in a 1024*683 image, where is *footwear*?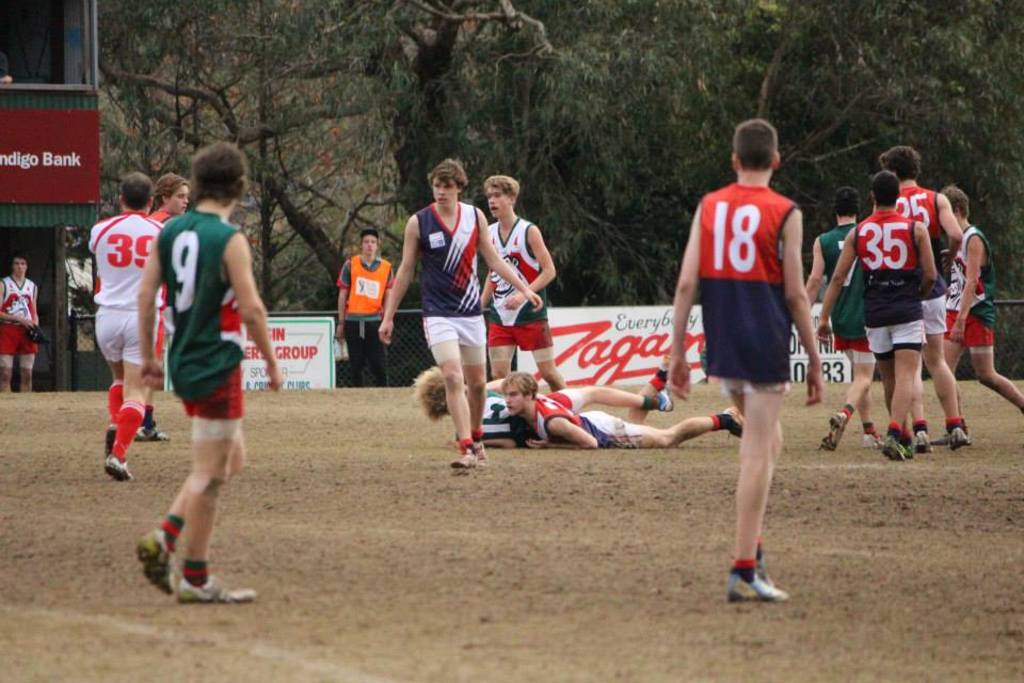
[left=732, top=552, right=795, bottom=610].
